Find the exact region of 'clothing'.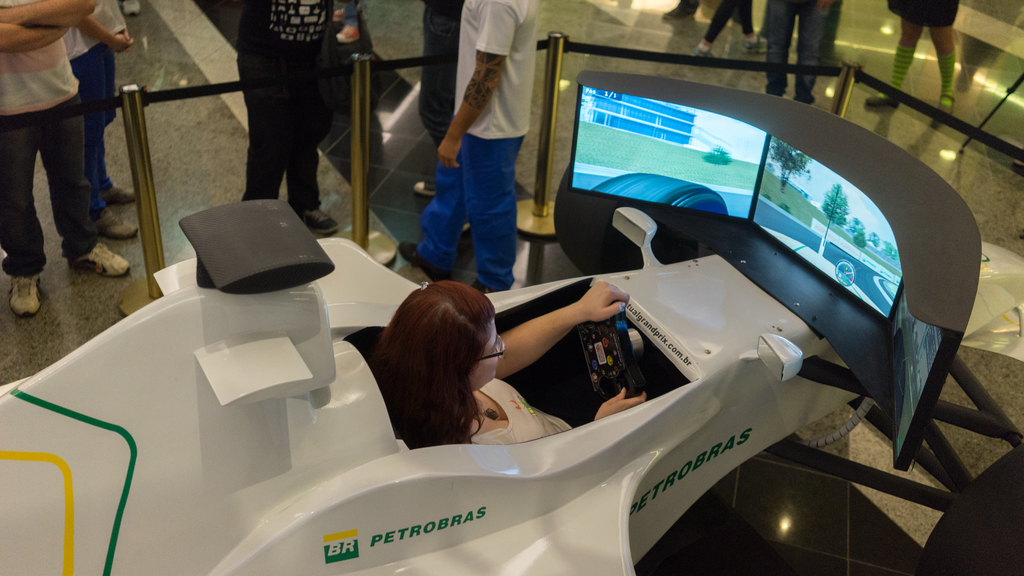
Exact region: x1=419 y1=0 x2=467 y2=148.
